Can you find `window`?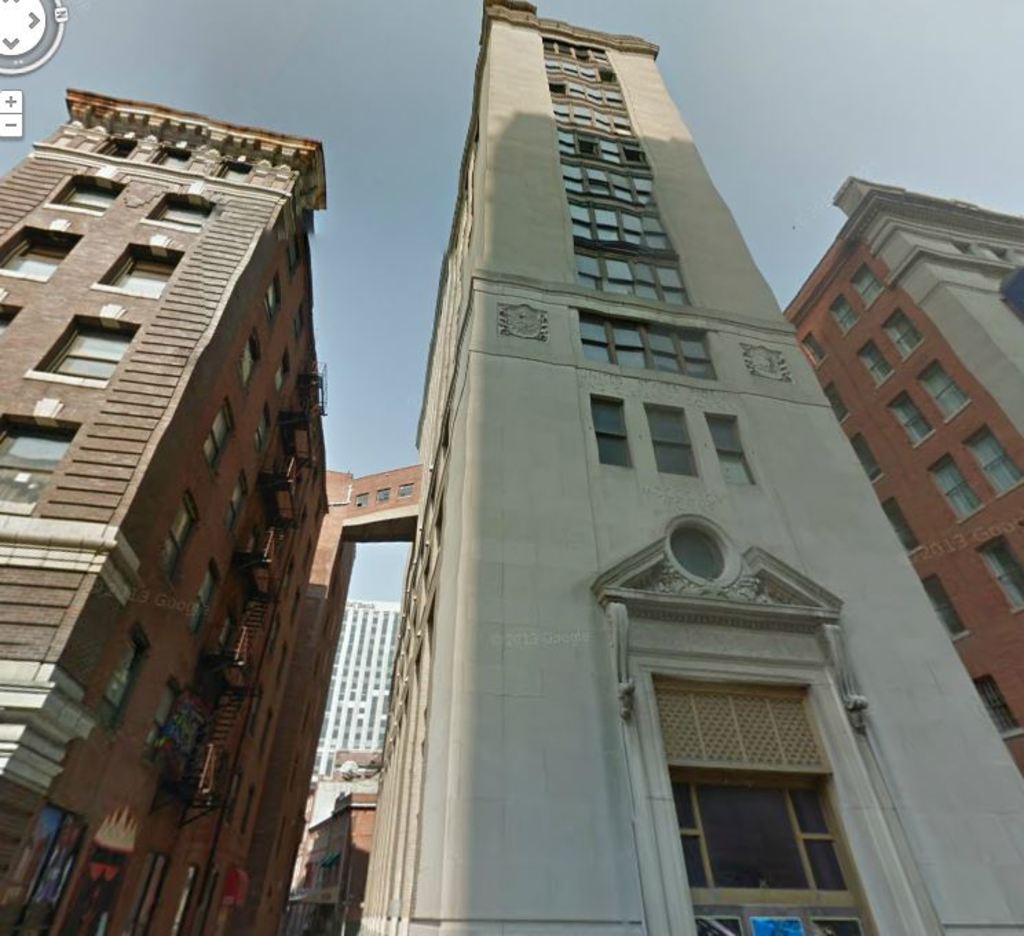
Yes, bounding box: 234:330:259:388.
